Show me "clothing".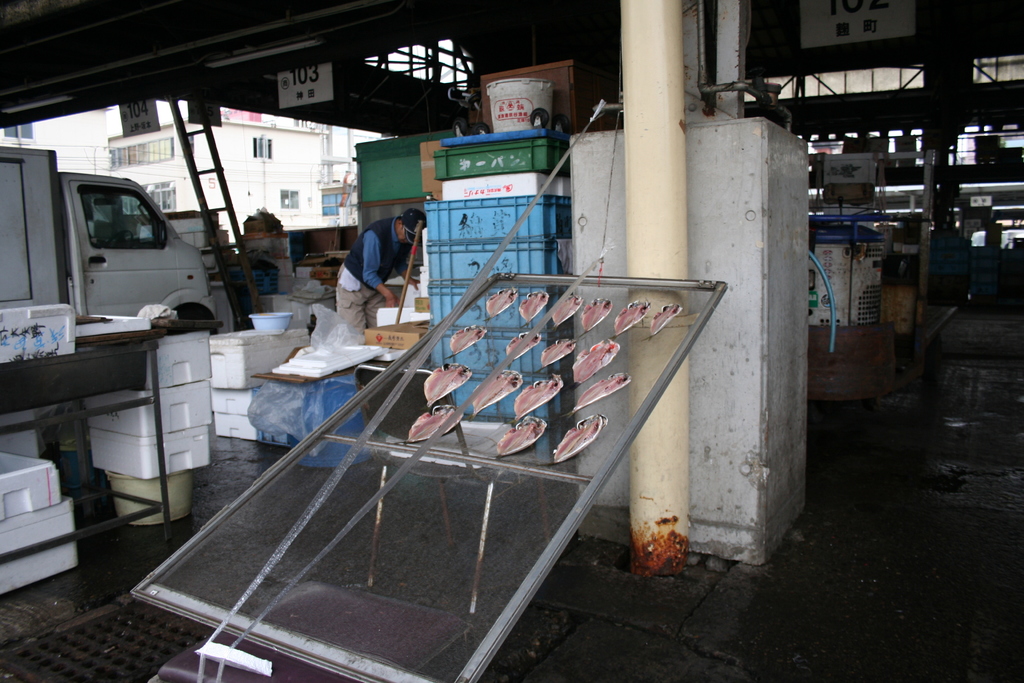
"clothing" is here: {"left": 327, "top": 210, "right": 408, "bottom": 313}.
